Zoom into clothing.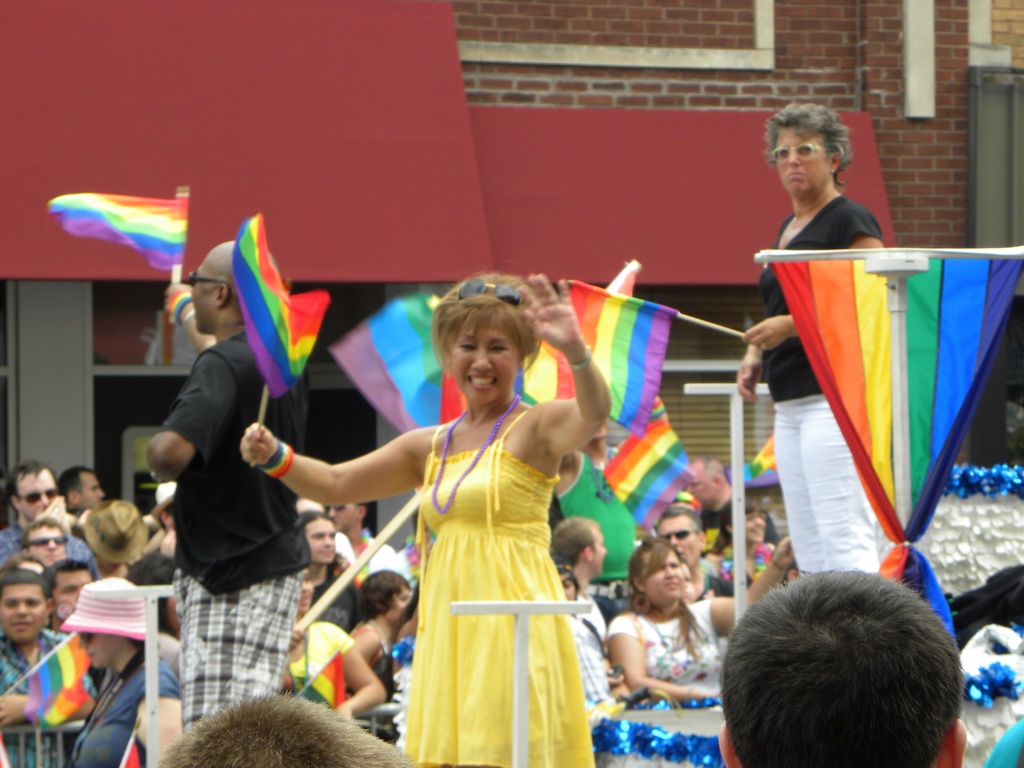
Zoom target: box(566, 610, 612, 705).
